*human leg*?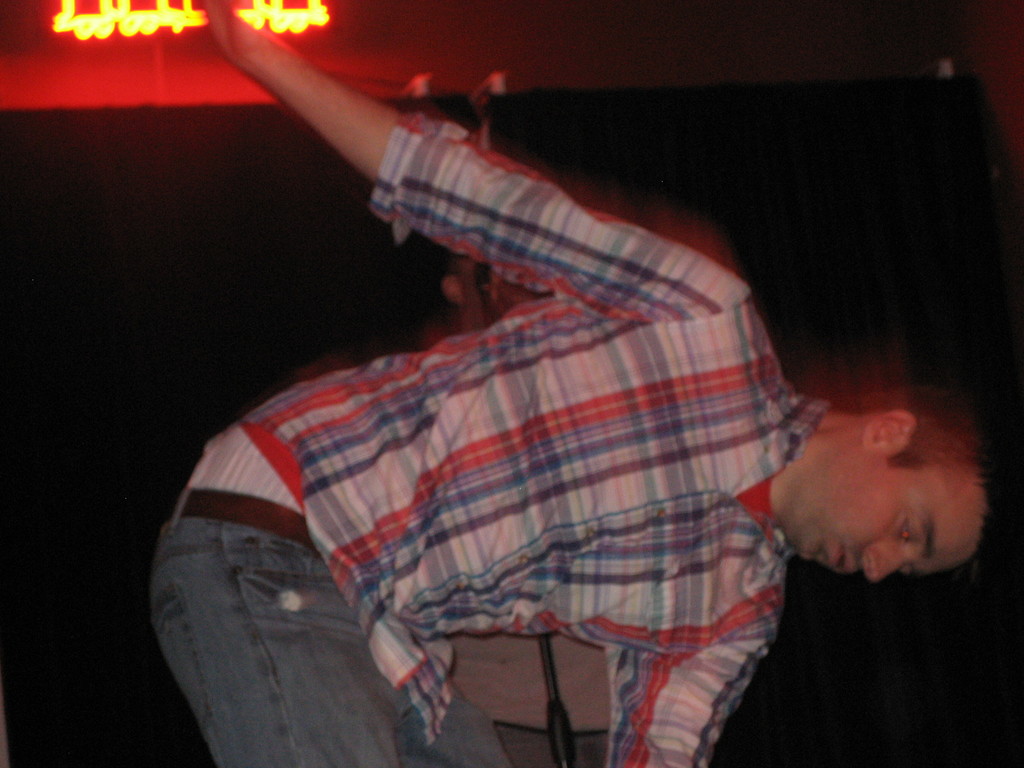
[left=399, top=683, right=515, bottom=766]
